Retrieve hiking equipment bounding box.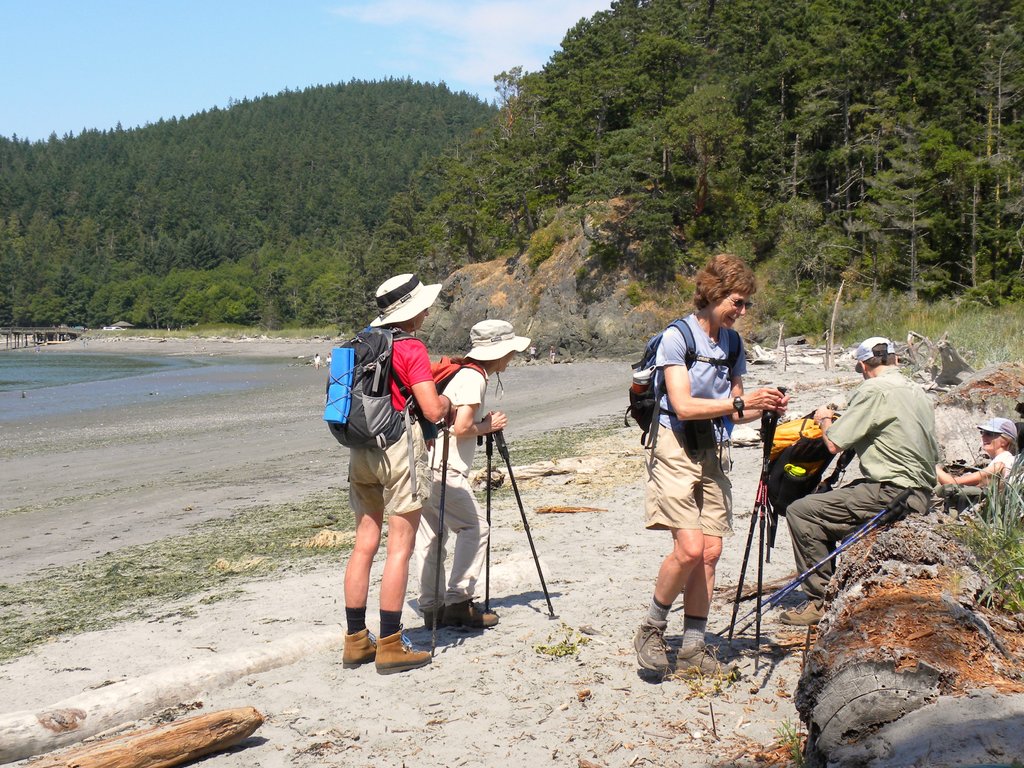
Bounding box: <region>323, 320, 432, 498</region>.
